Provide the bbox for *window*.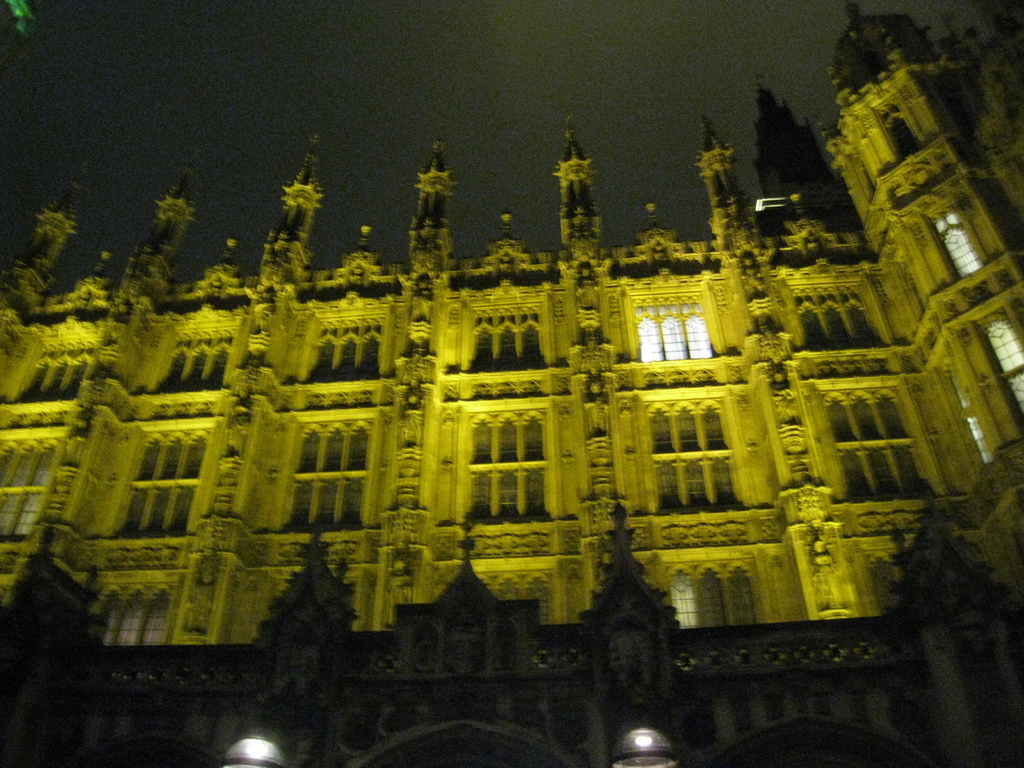
region(128, 427, 209, 474).
